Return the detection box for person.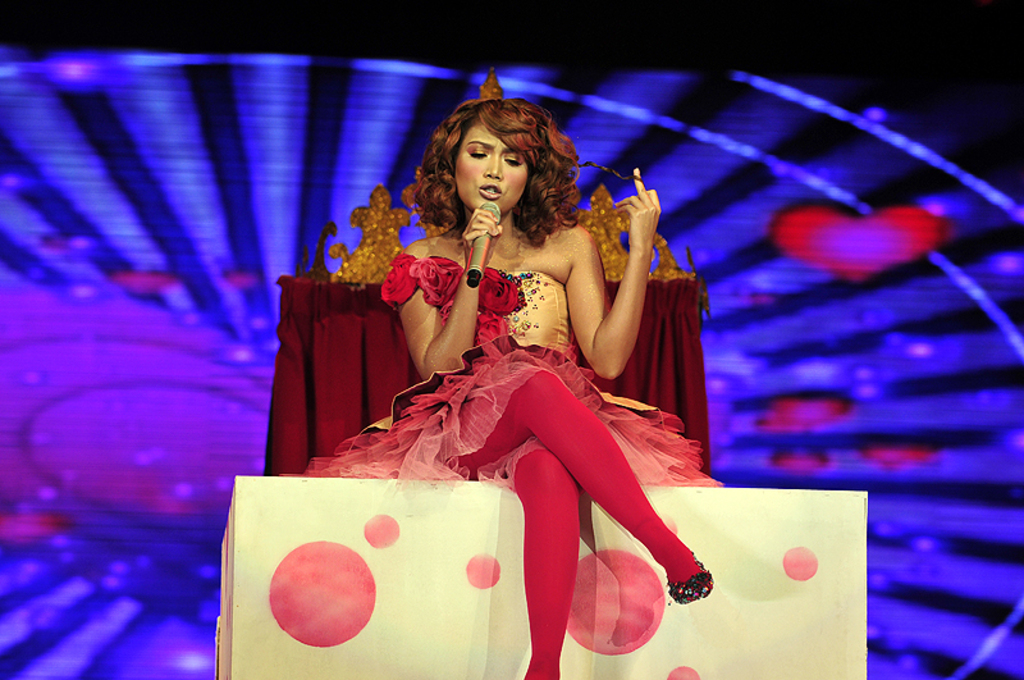
box=[264, 86, 718, 644].
